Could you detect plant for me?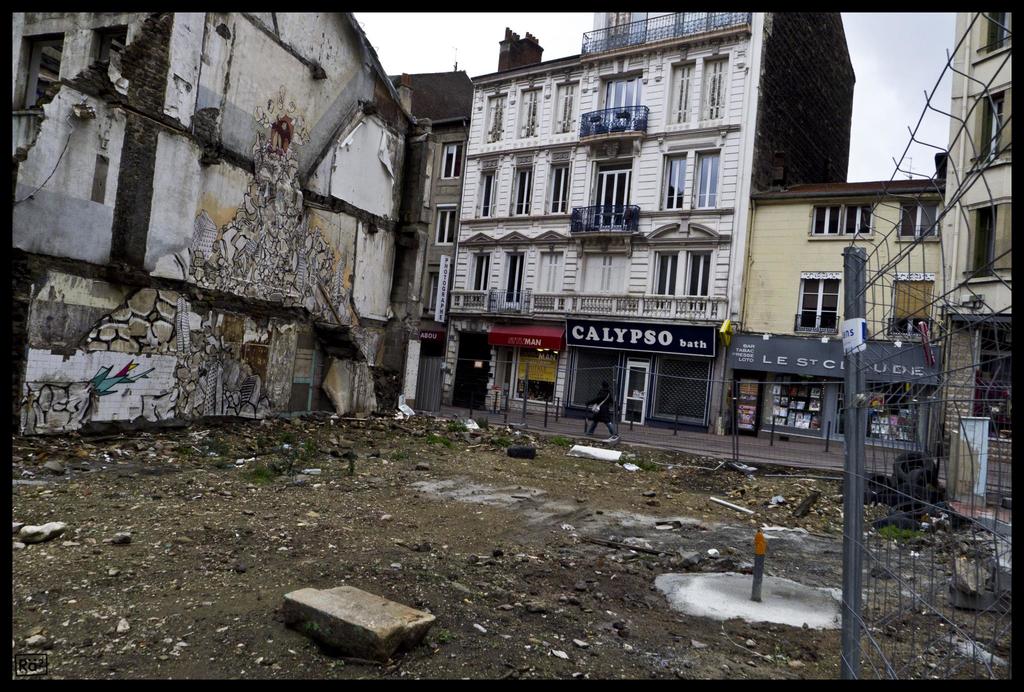
Detection result: {"x1": 236, "y1": 460, "x2": 270, "y2": 486}.
